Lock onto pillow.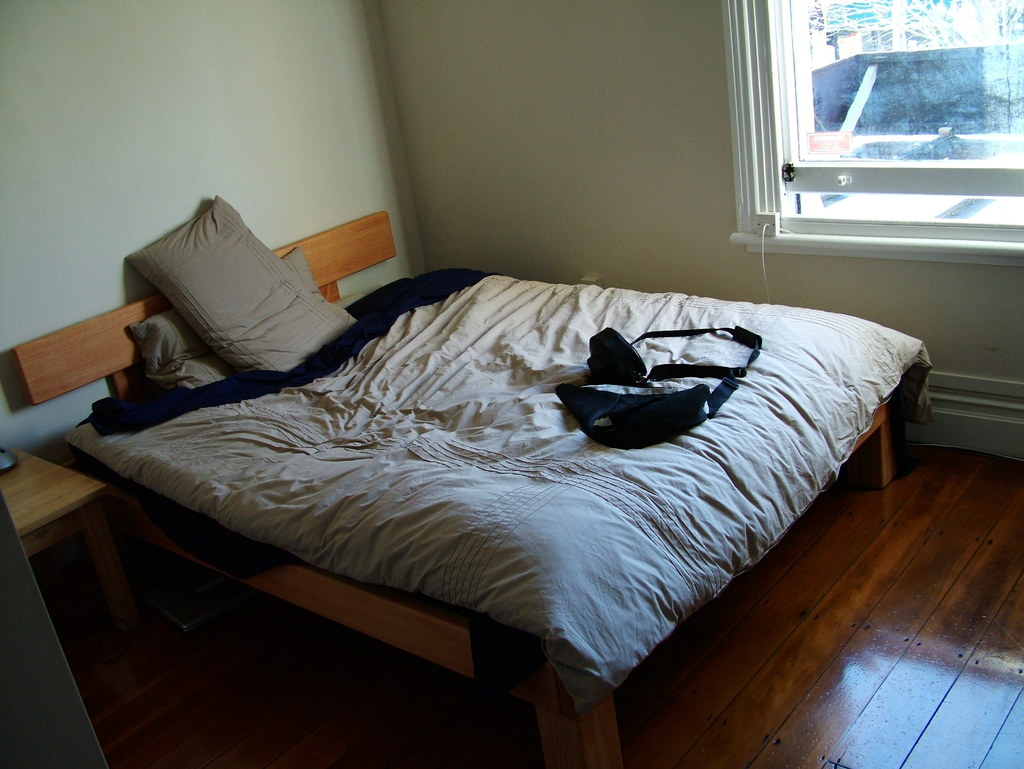
Locked: bbox=(115, 202, 351, 383).
